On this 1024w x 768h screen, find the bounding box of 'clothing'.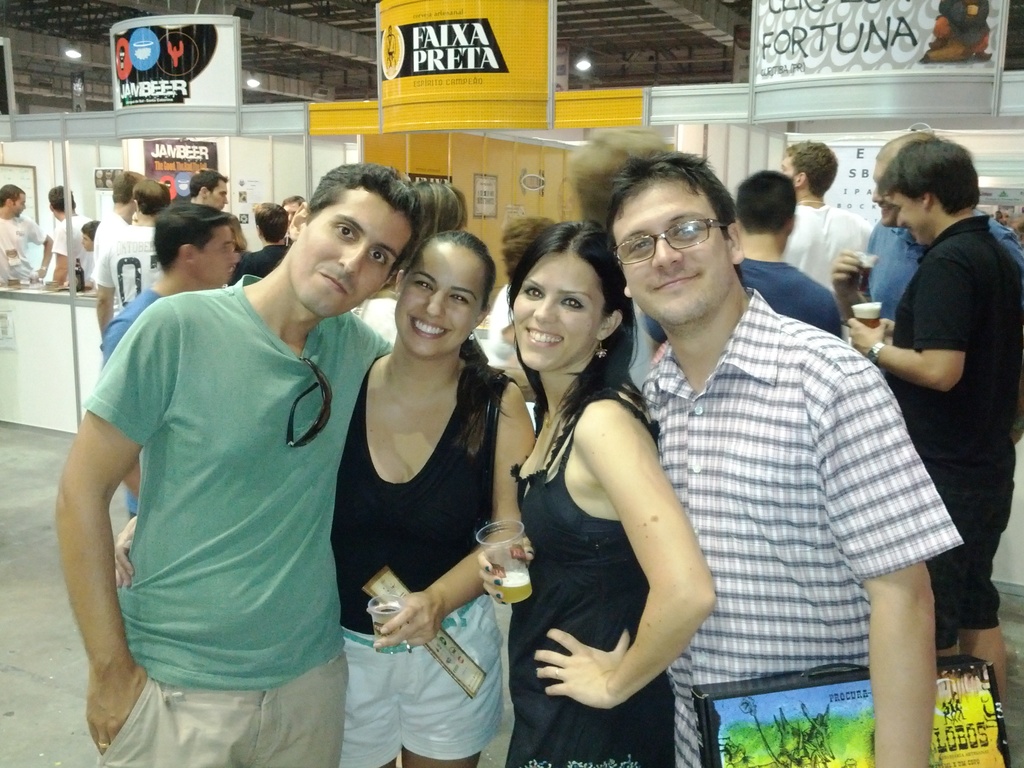
Bounding box: detection(231, 239, 284, 282).
